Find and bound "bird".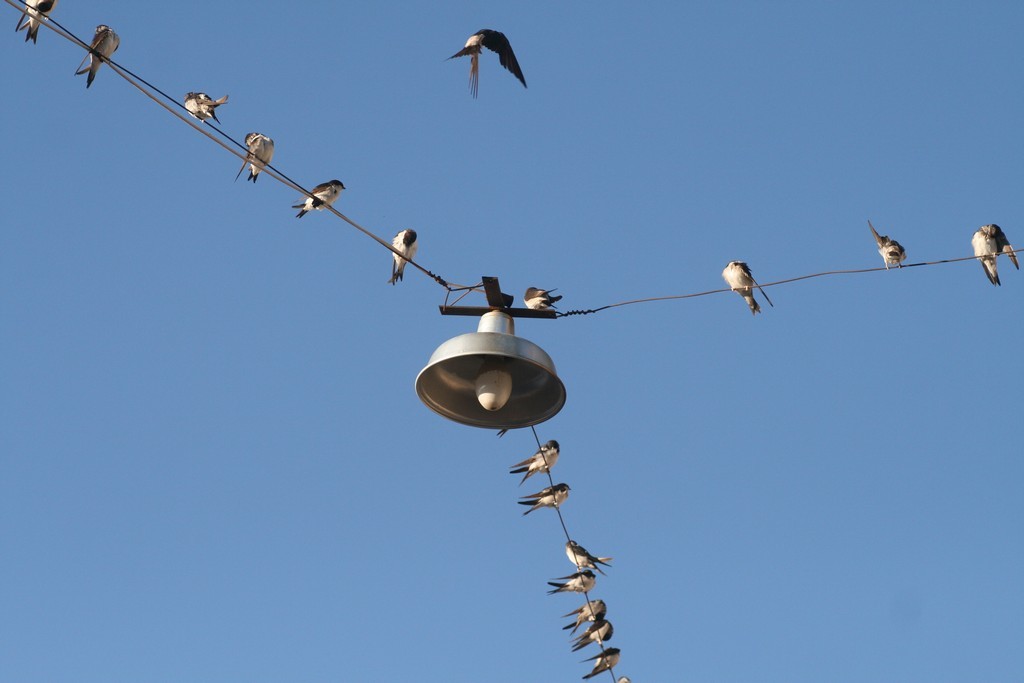
Bound: BBox(231, 126, 285, 191).
